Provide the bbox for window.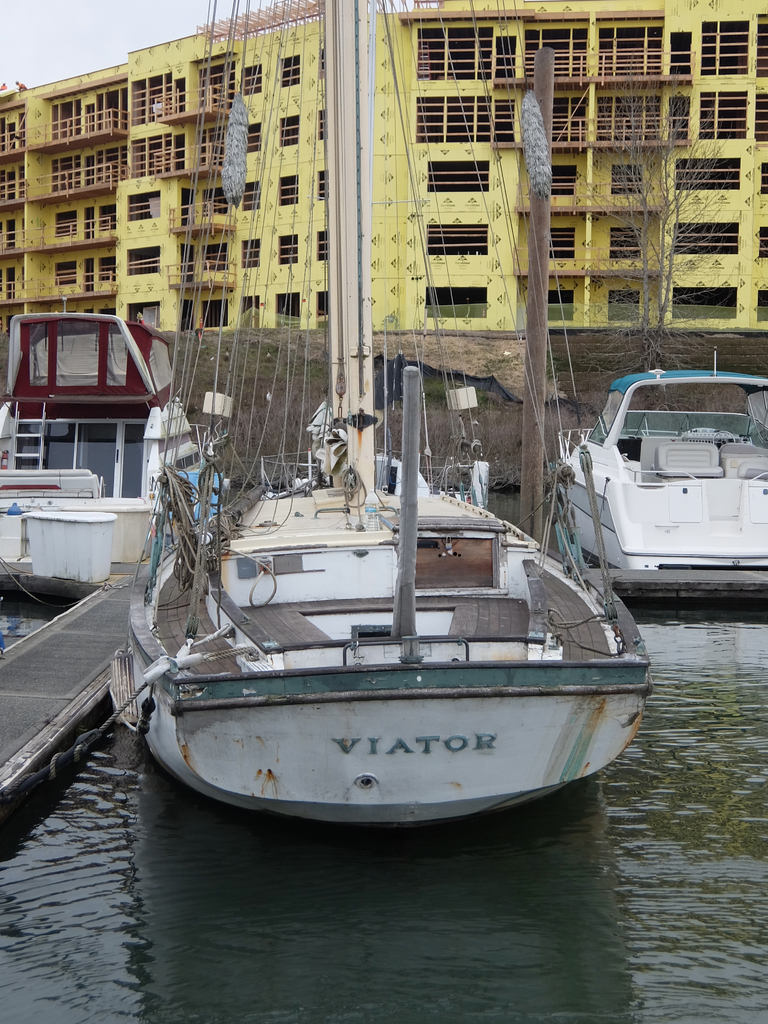
{"left": 282, "top": 115, "right": 301, "bottom": 147}.
